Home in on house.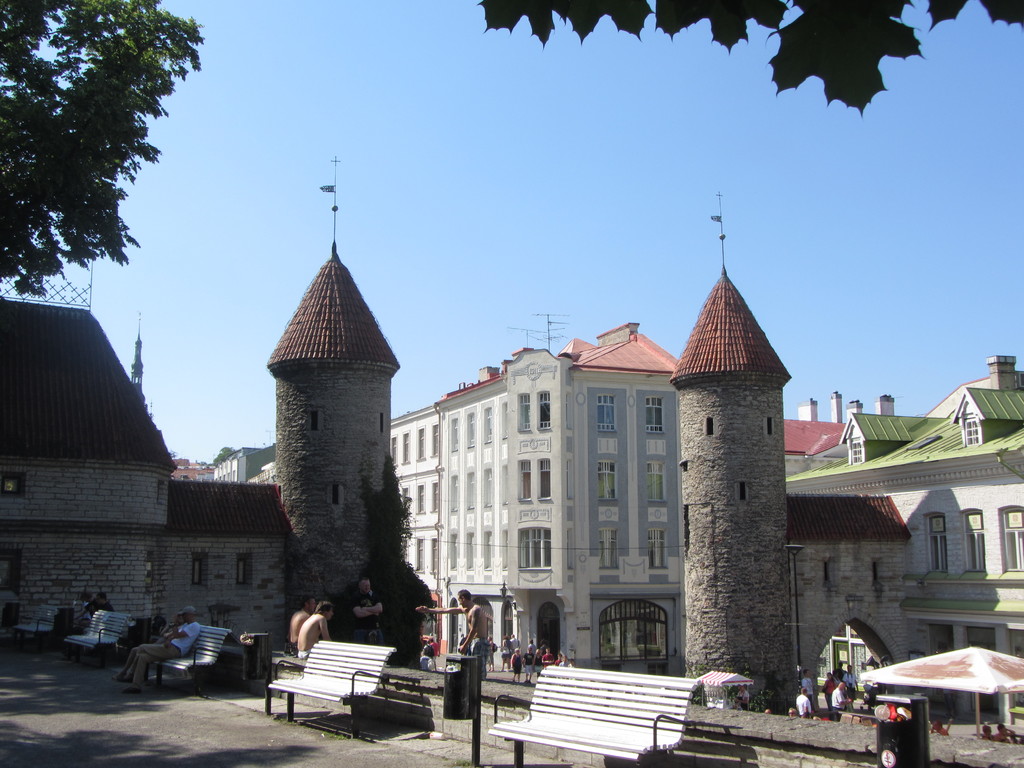
Homed in at l=146, t=483, r=291, b=653.
